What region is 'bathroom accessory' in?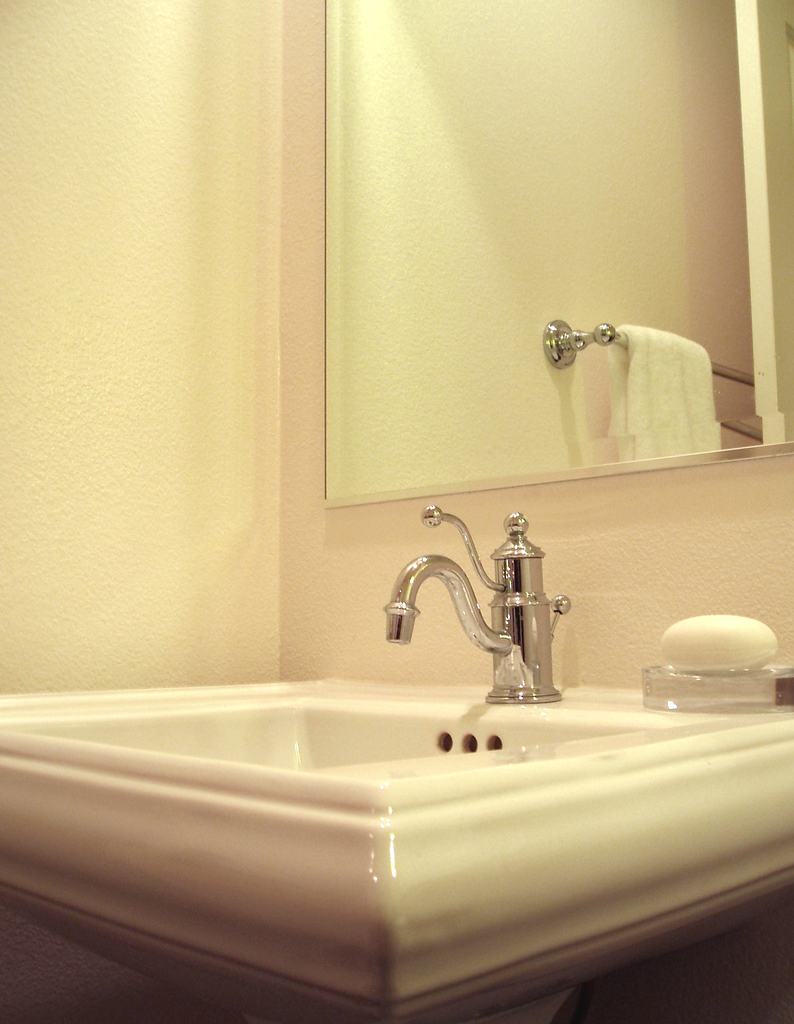
bbox=[643, 667, 793, 712].
